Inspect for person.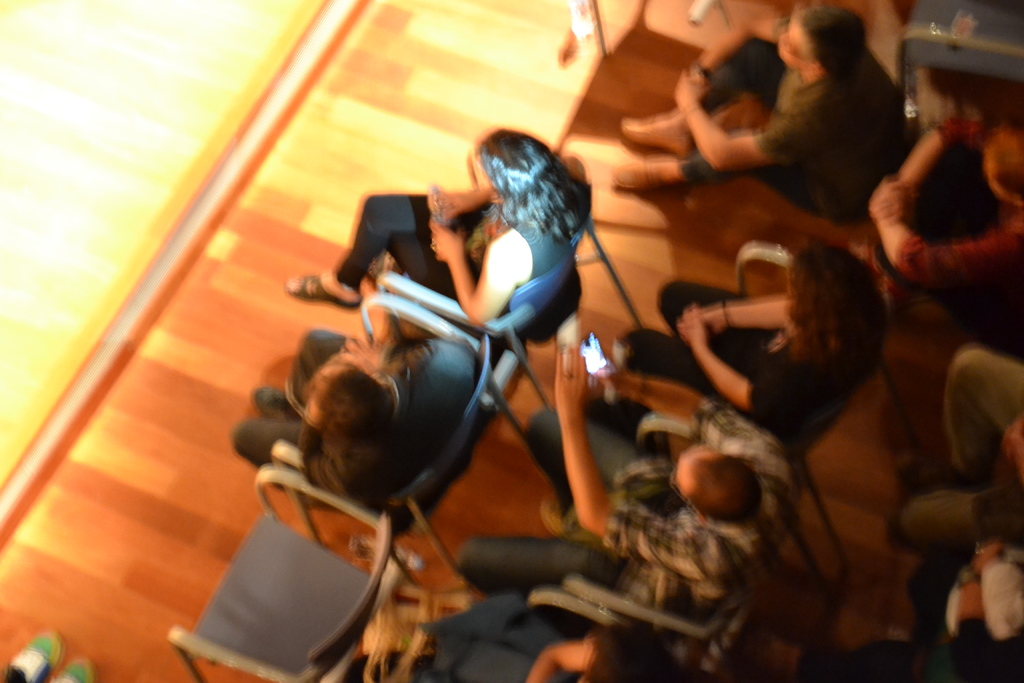
Inspection: Rect(442, 335, 804, 602).
